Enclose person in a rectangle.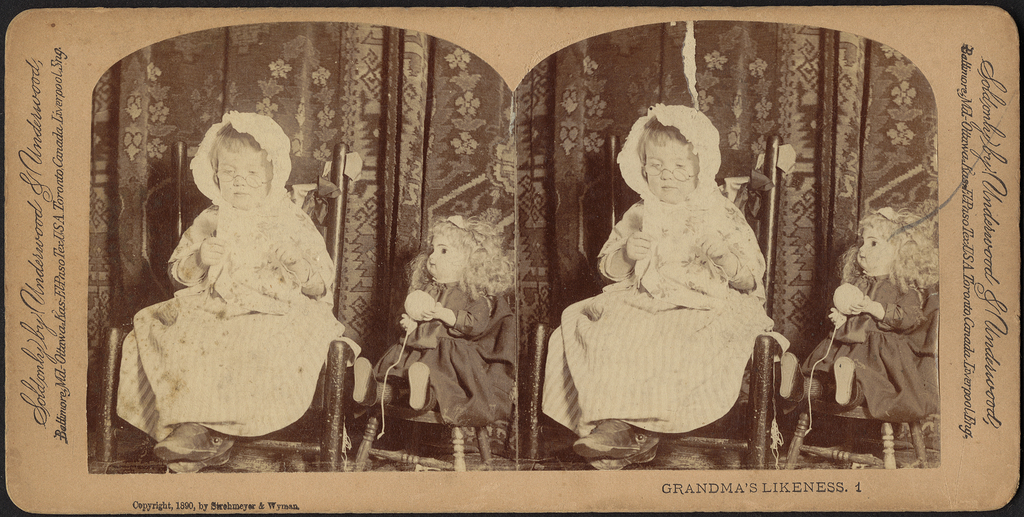
select_region(778, 208, 936, 423).
